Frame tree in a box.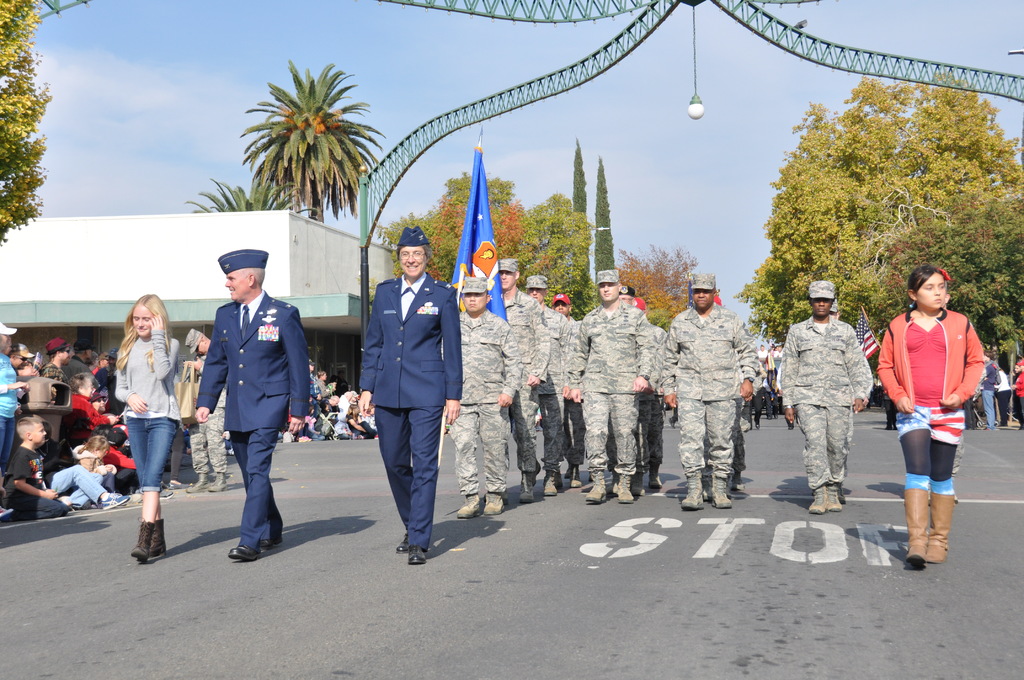
(left=239, top=59, right=387, bottom=222).
